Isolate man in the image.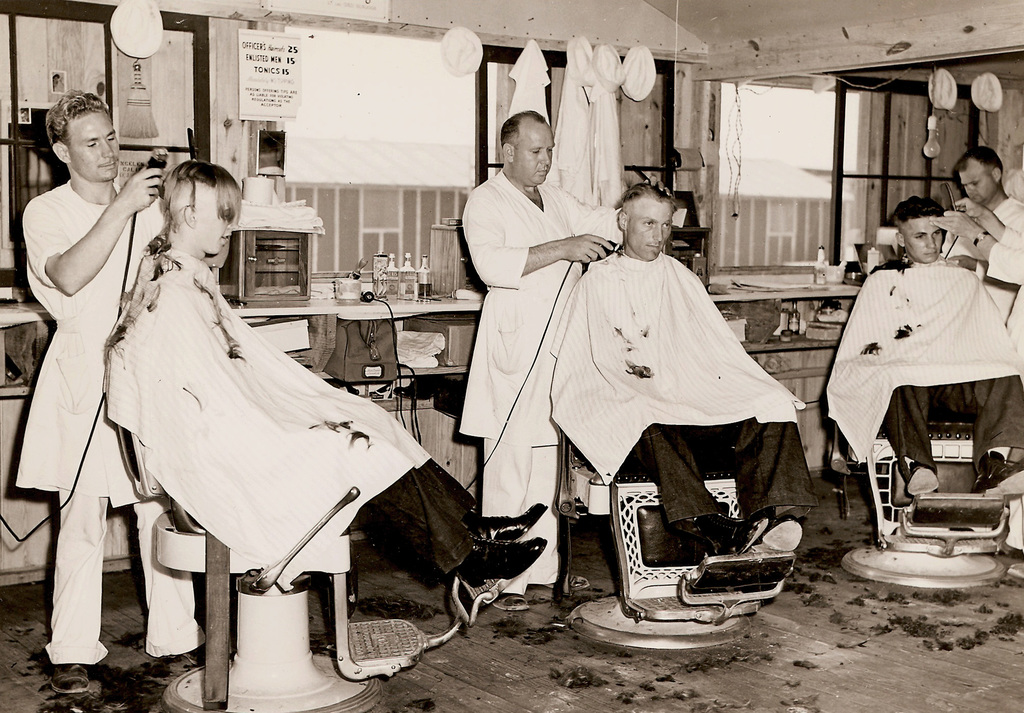
Isolated region: (939, 140, 1020, 348).
